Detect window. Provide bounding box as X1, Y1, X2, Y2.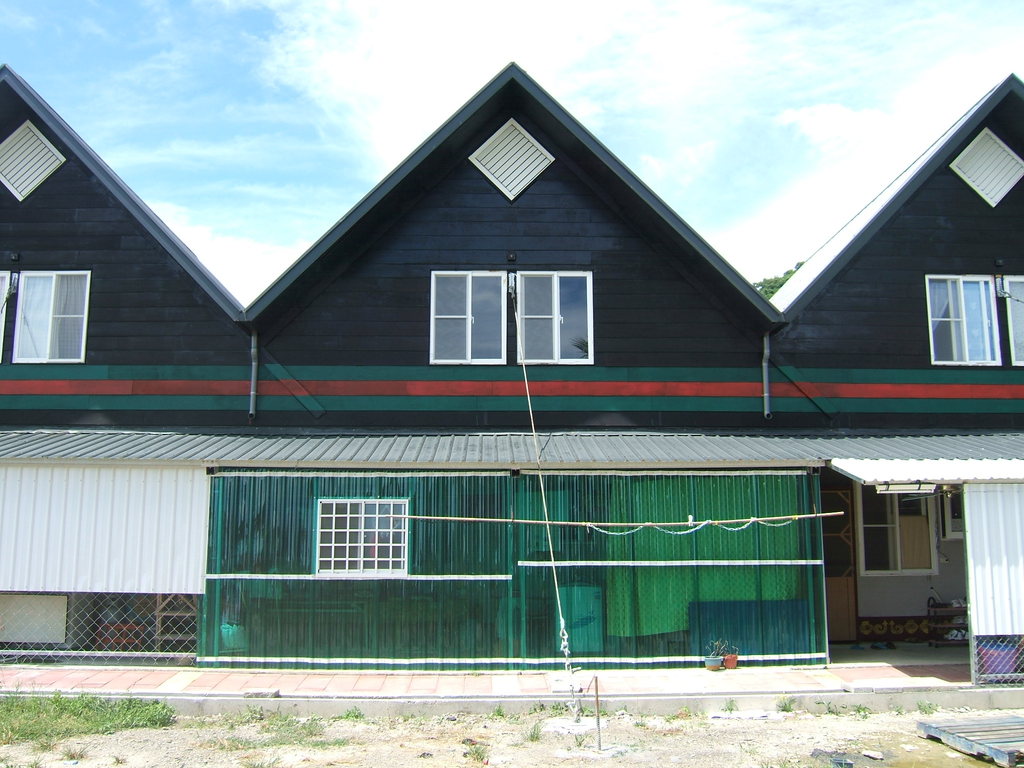
856, 482, 938, 577.
